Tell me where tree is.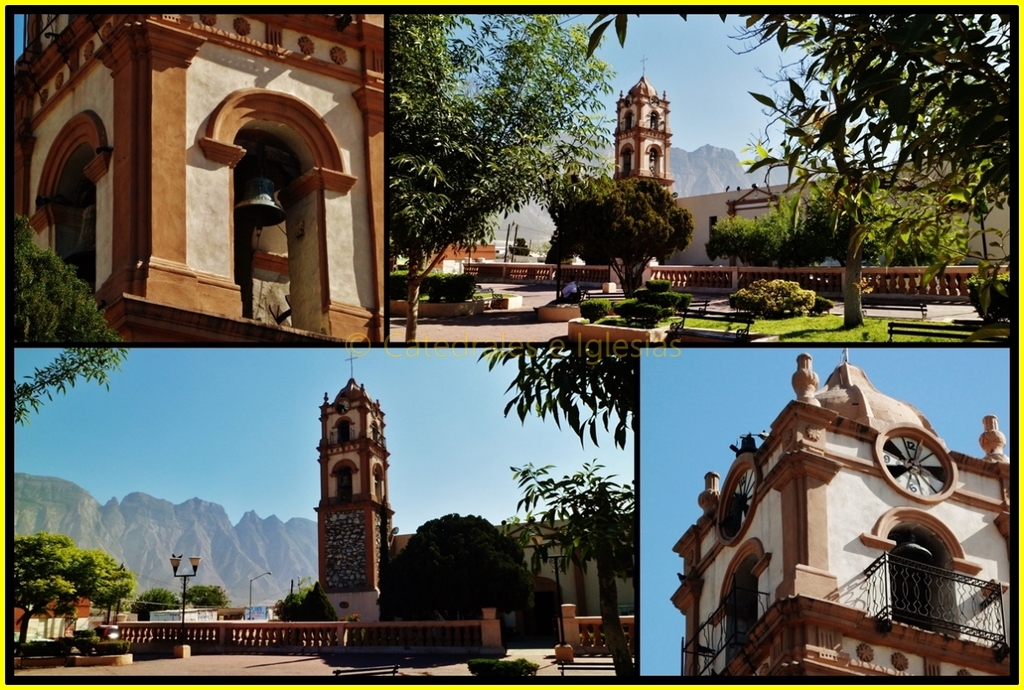
tree is at <region>185, 582, 231, 607</region>.
